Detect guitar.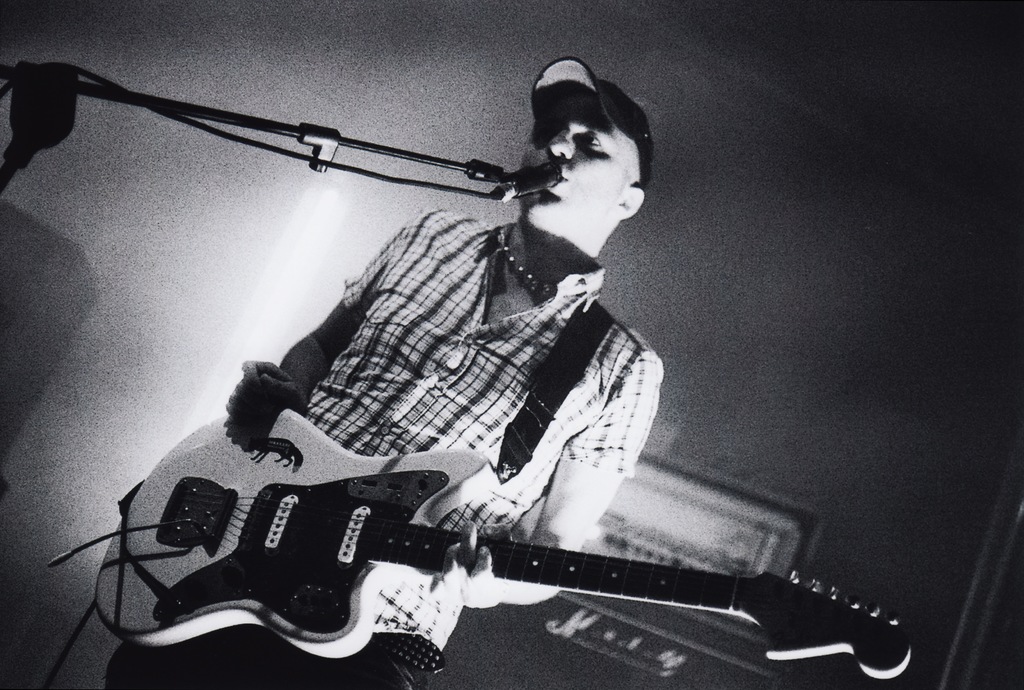
Detected at 39 398 863 689.
